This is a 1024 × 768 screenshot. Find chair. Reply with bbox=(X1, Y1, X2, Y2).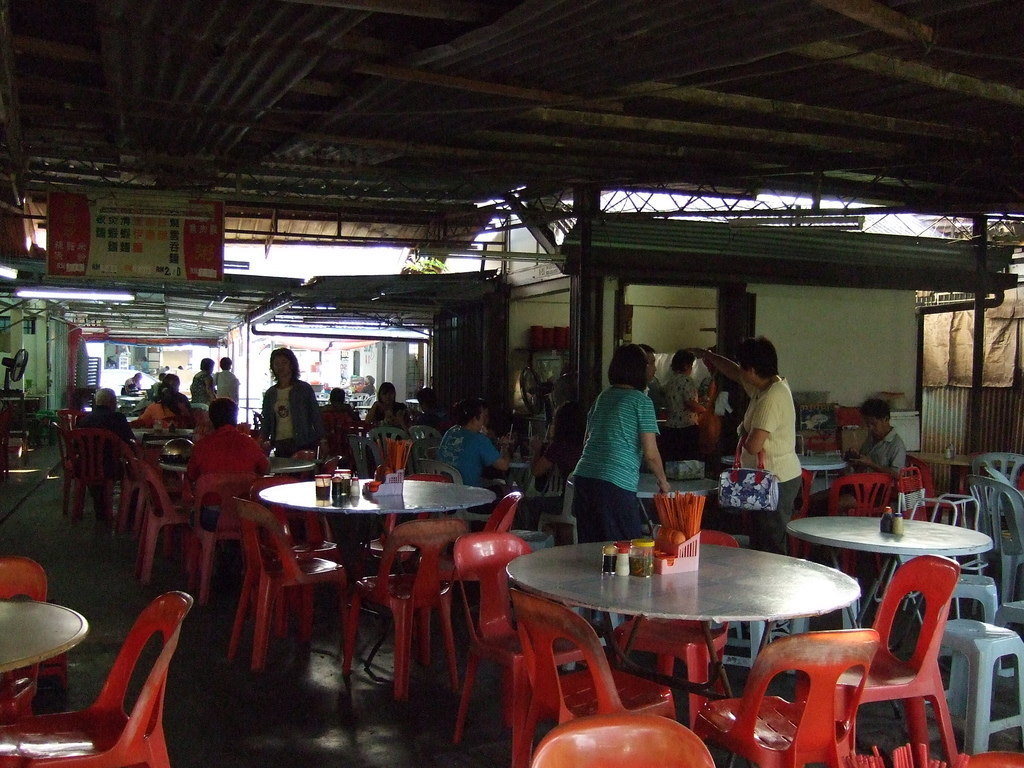
bbox=(694, 628, 879, 767).
